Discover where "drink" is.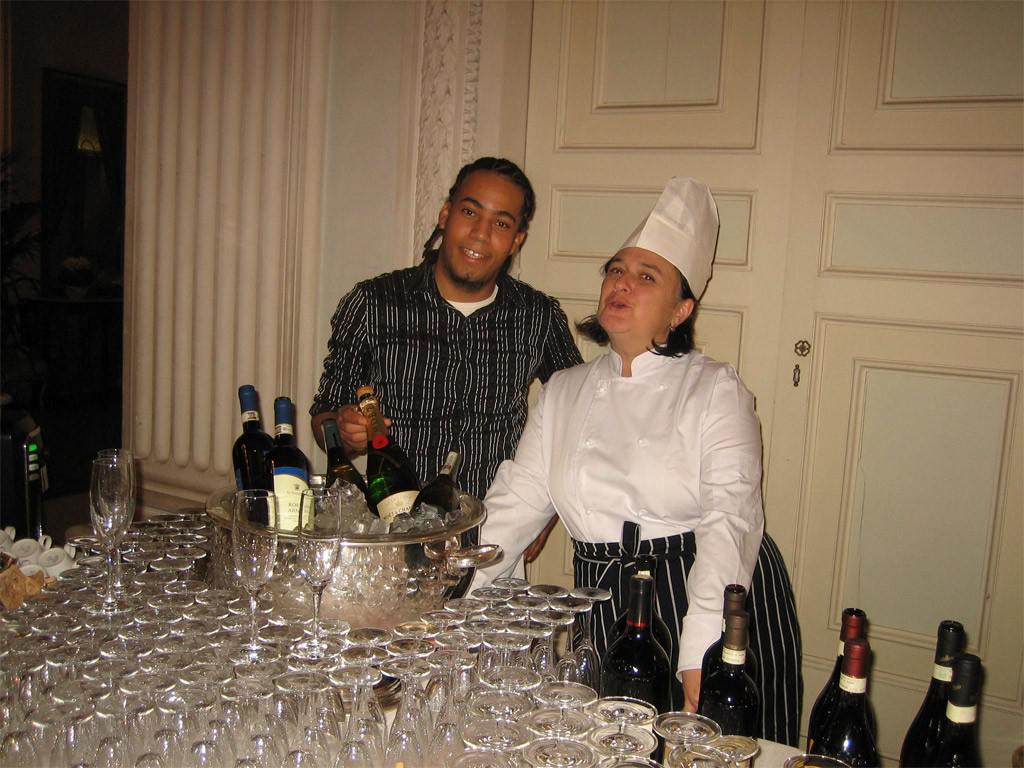
Discovered at 803, 607, 869, 751.
